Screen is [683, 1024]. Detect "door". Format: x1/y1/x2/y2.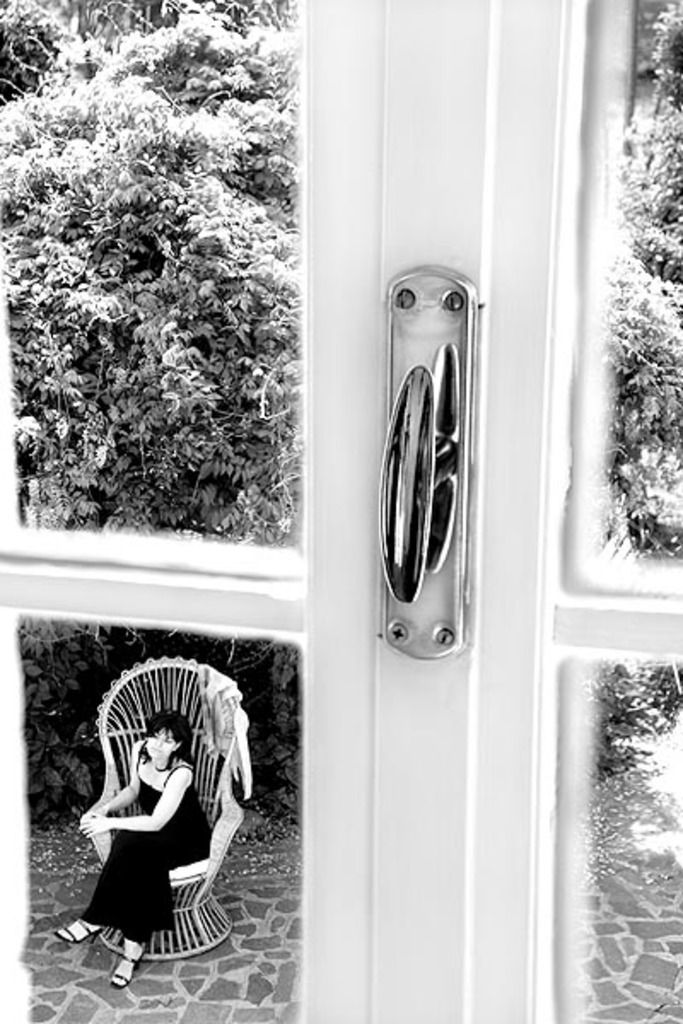
0/0/681/1022.
